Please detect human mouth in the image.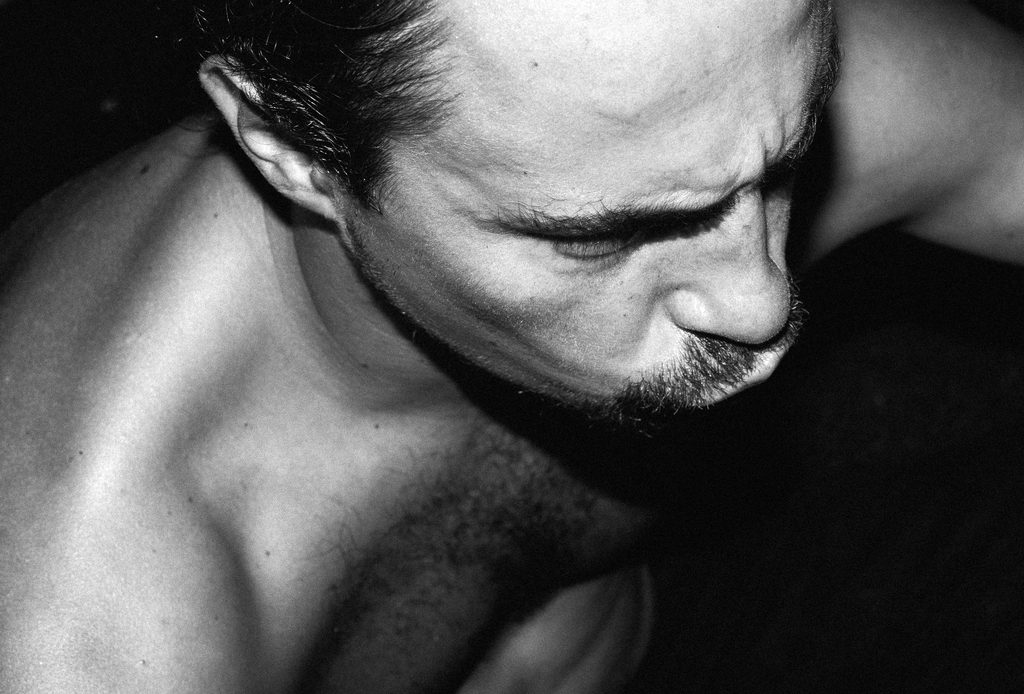
<box>698,338,795,404</box>.
